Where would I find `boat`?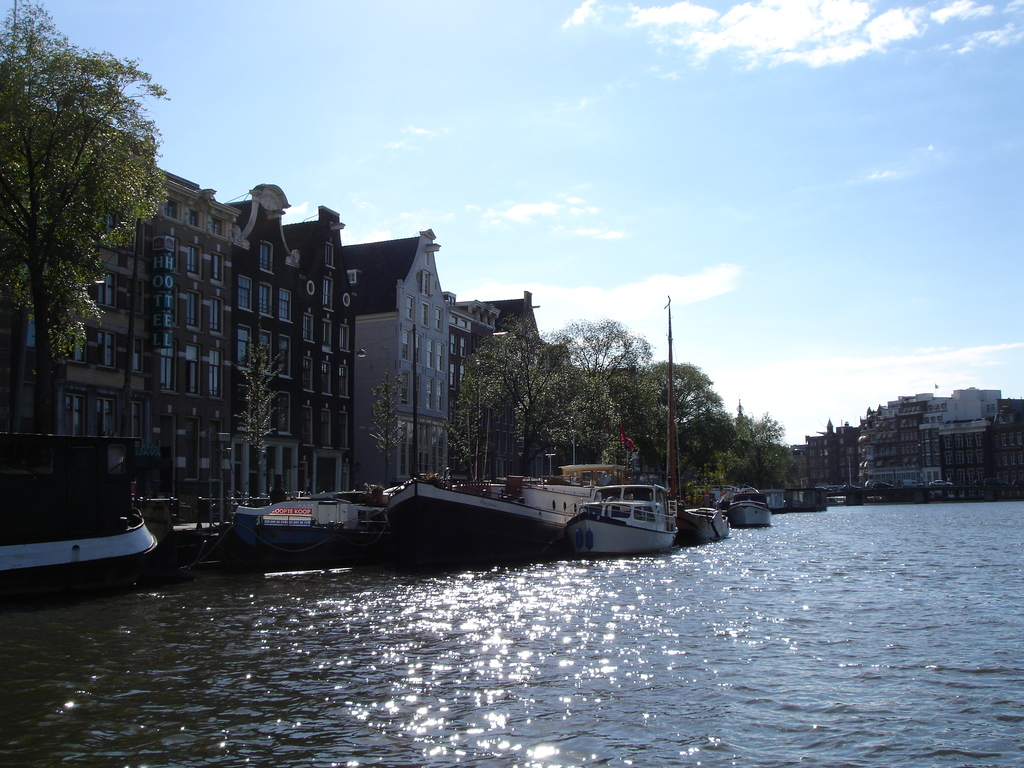
At {"left": 729, "top": 494, "right": 775, "bottom": 527}.
